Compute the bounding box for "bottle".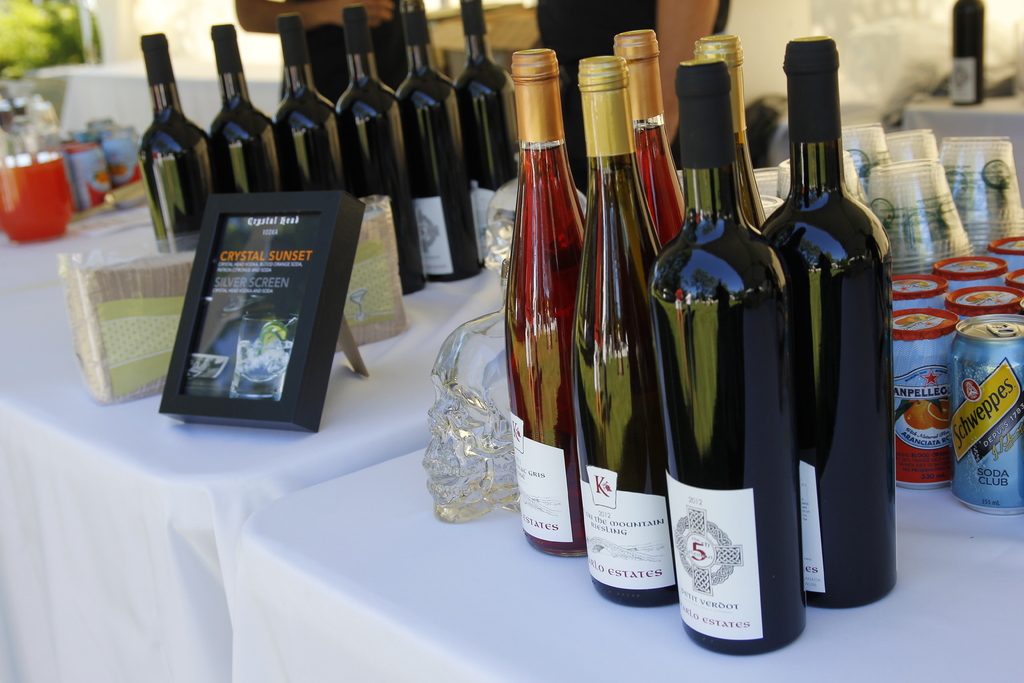
611/29/683/251.
